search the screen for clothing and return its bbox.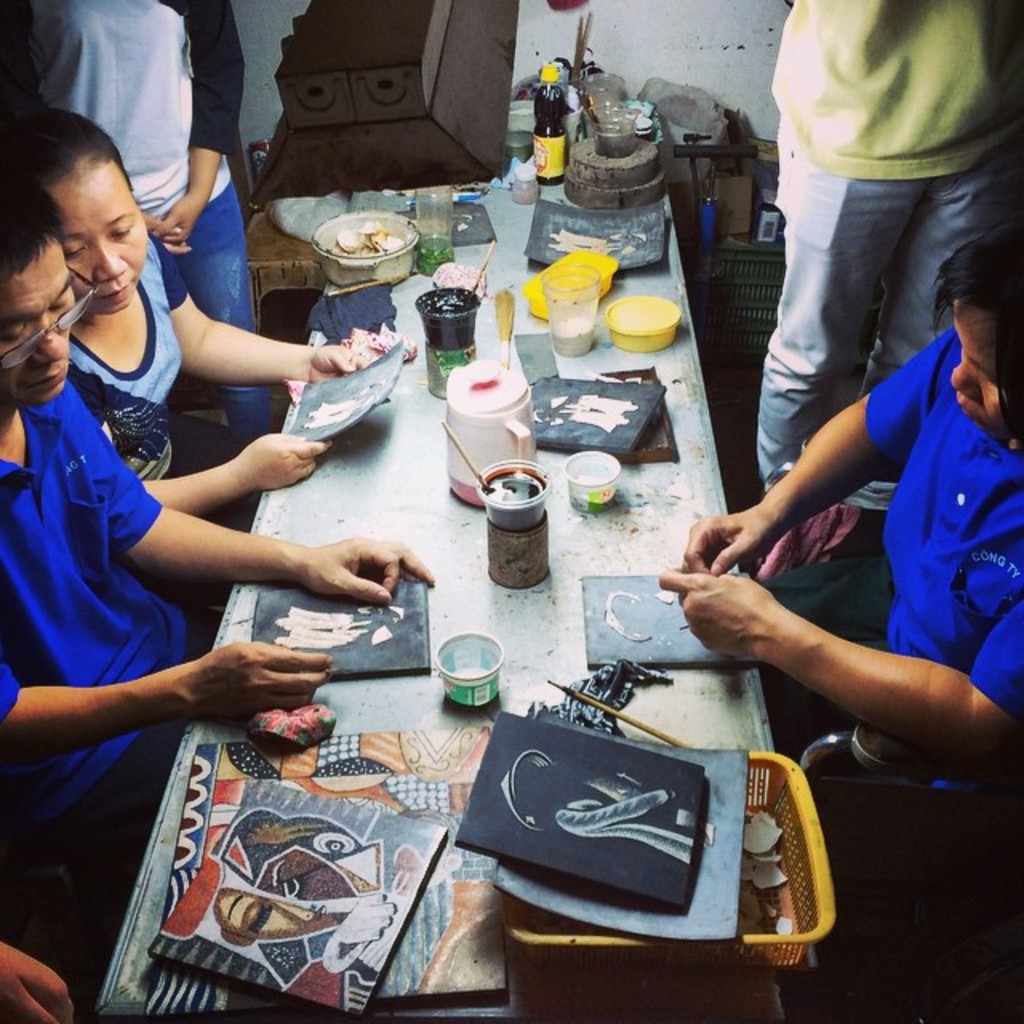
Found: x1=5, y1=373, x2=224, y2=986.
